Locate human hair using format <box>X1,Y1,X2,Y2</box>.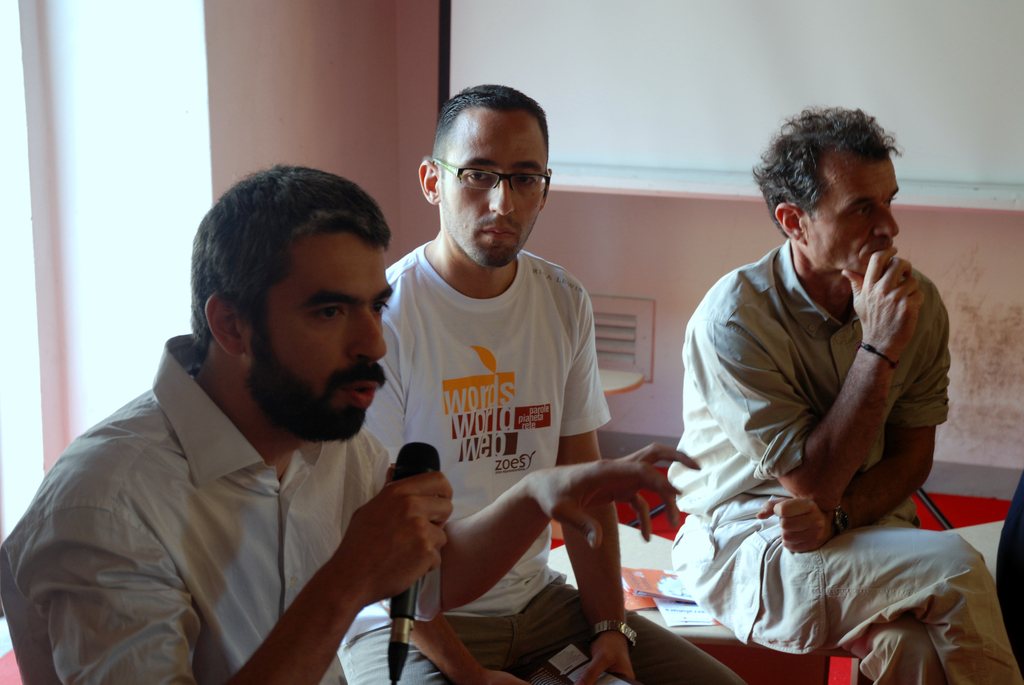
<box>189,155,392,391</box>.
